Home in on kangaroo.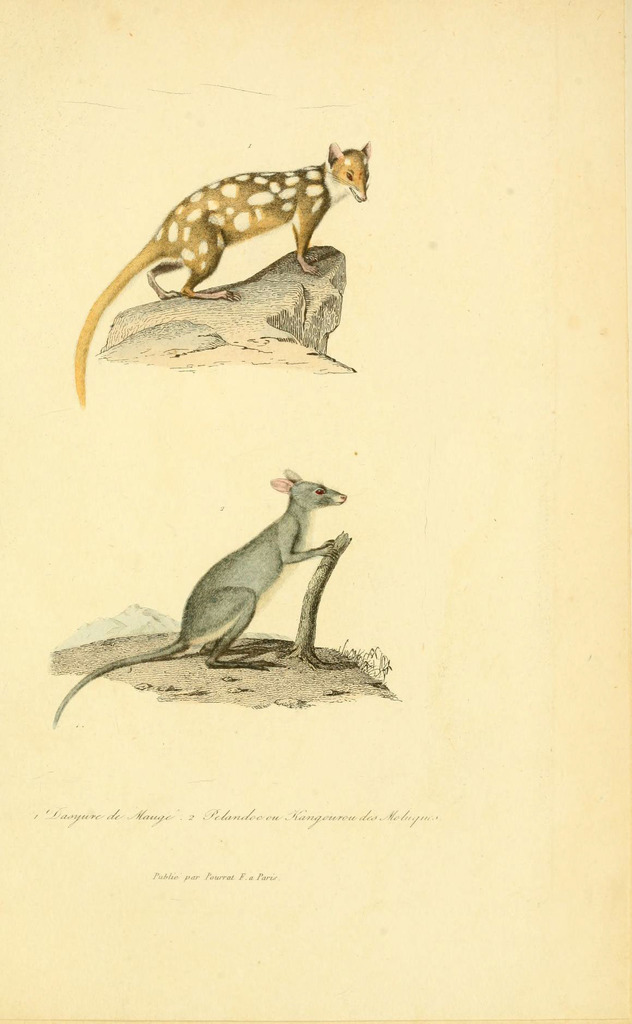
Homed in at (80,141,370,400).
